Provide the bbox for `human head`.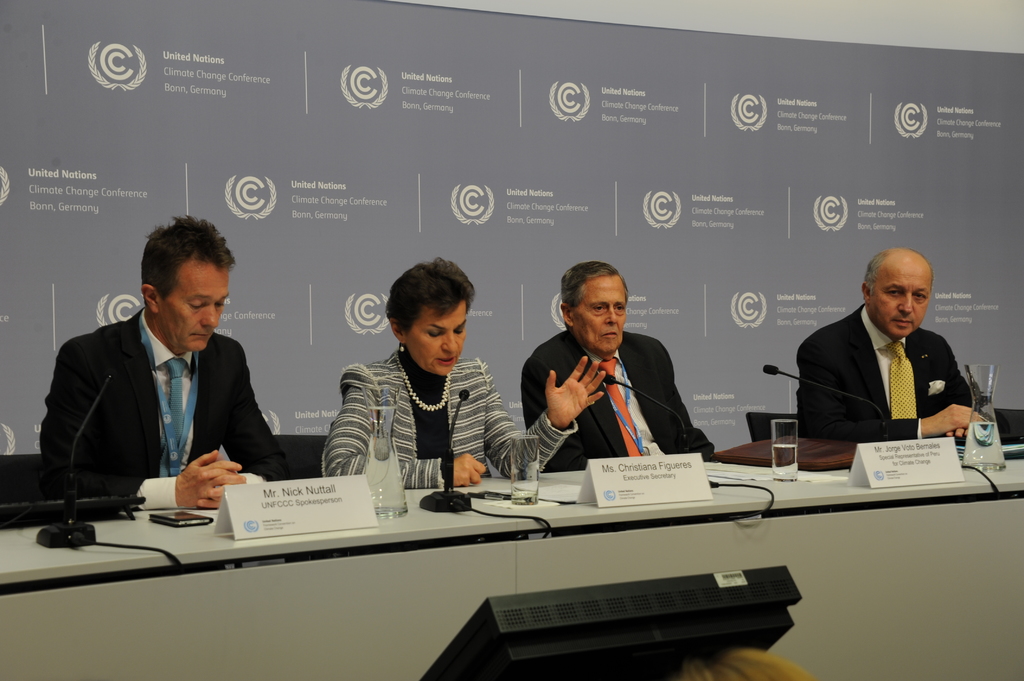
region(559, 264, 628, 357).
